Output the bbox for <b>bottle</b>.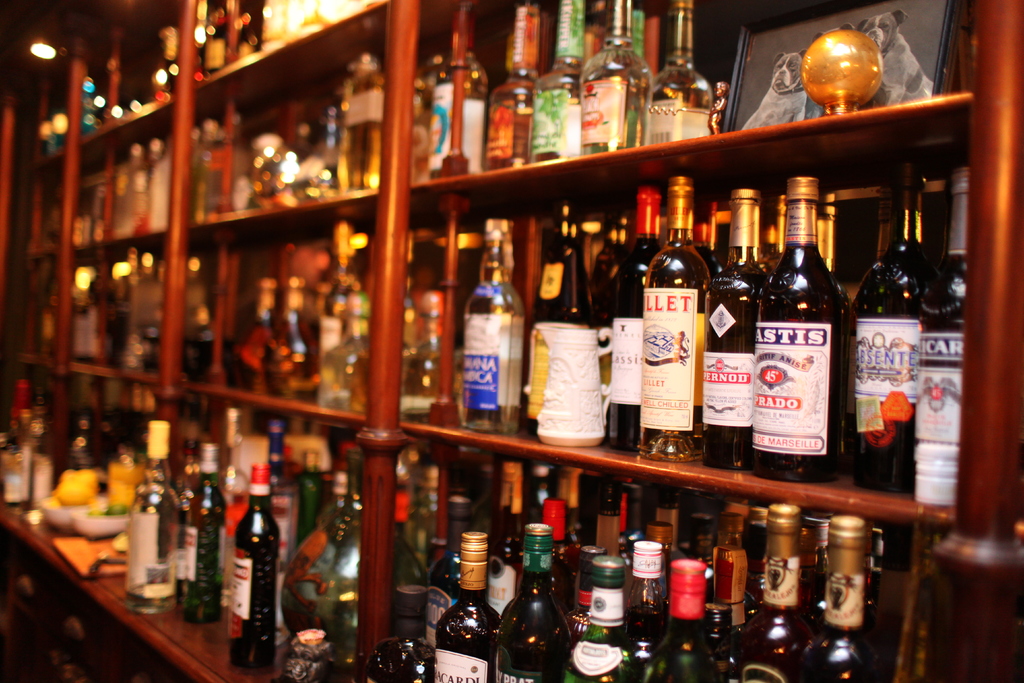
box(530, 0, 580, 161).
